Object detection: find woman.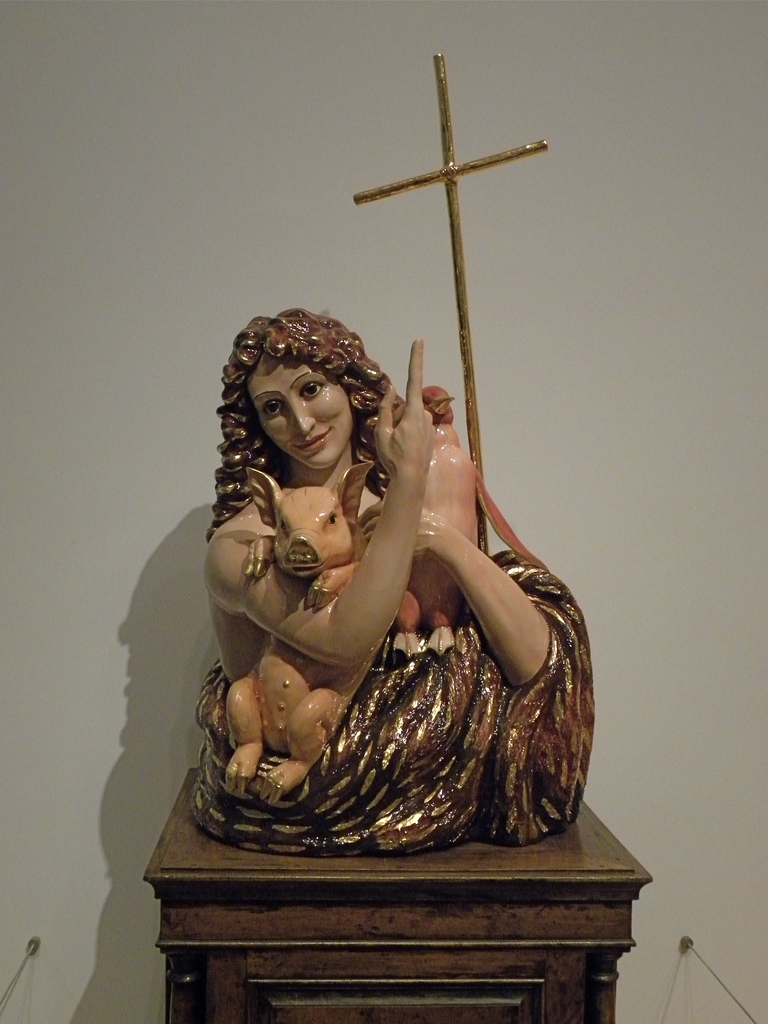
box(209, 301, 551, 781).
